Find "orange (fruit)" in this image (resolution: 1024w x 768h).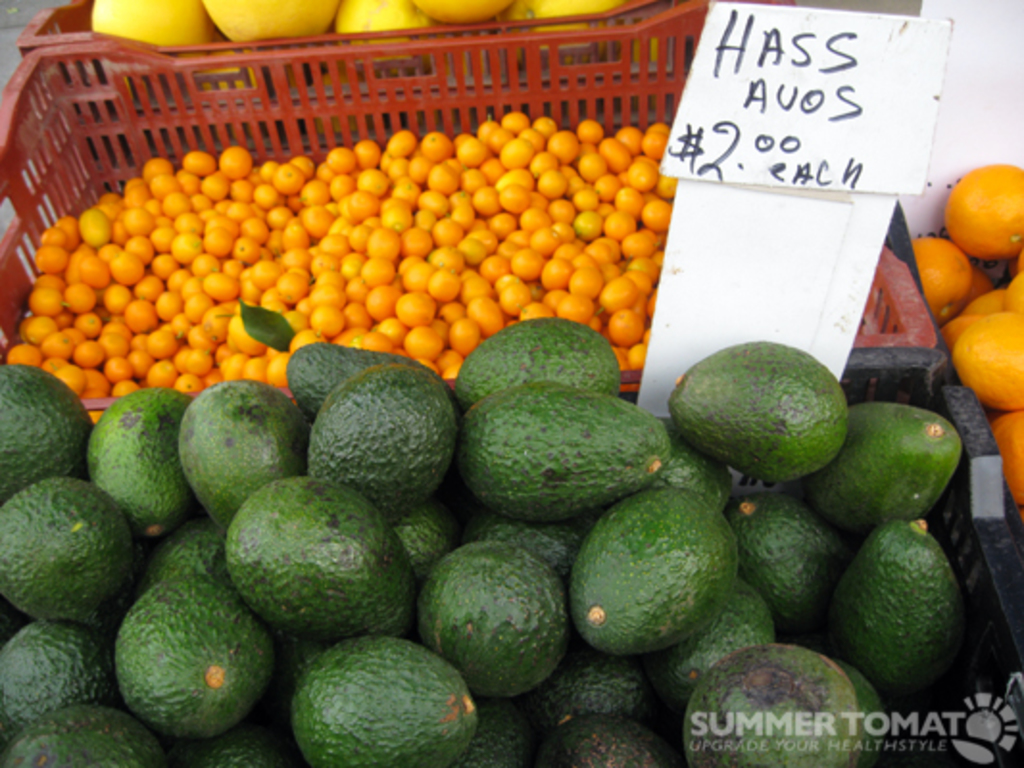
388, 259, 434, 284.
